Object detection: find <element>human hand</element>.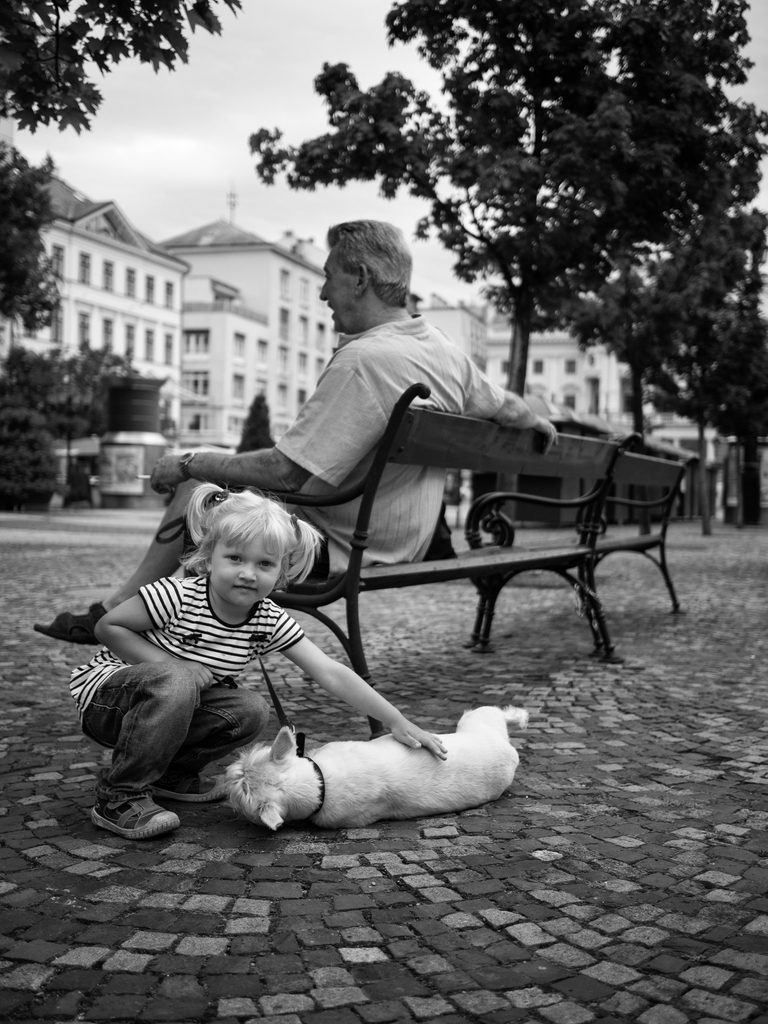
left=387, top=718, right=451, bottom=762.
